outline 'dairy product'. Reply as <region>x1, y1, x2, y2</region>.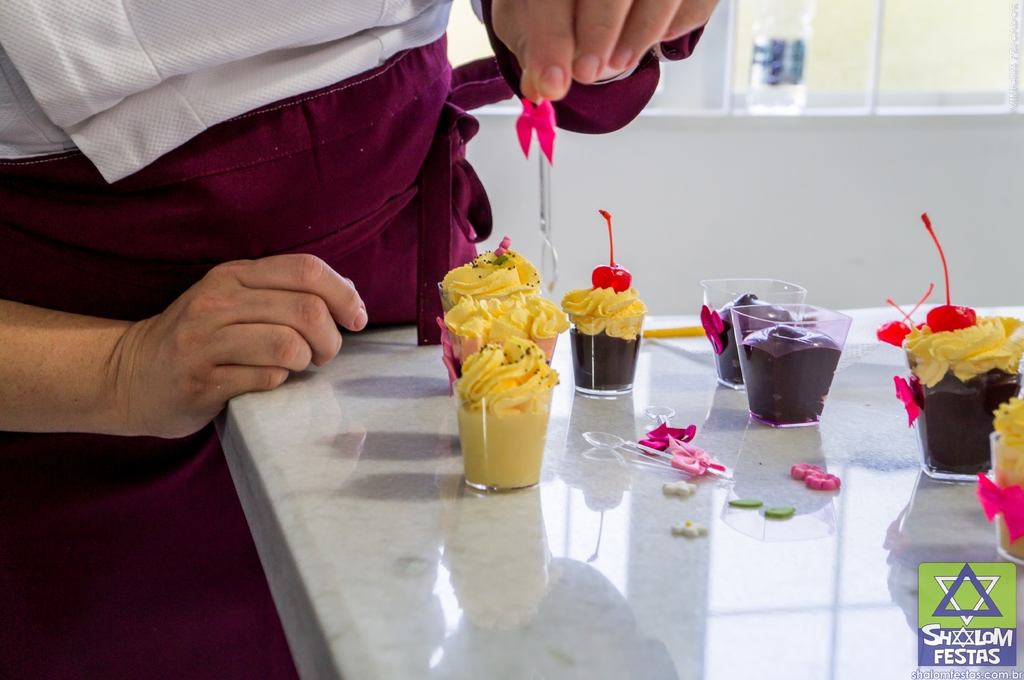
<region>902, 297, 1020, 387</region>.
